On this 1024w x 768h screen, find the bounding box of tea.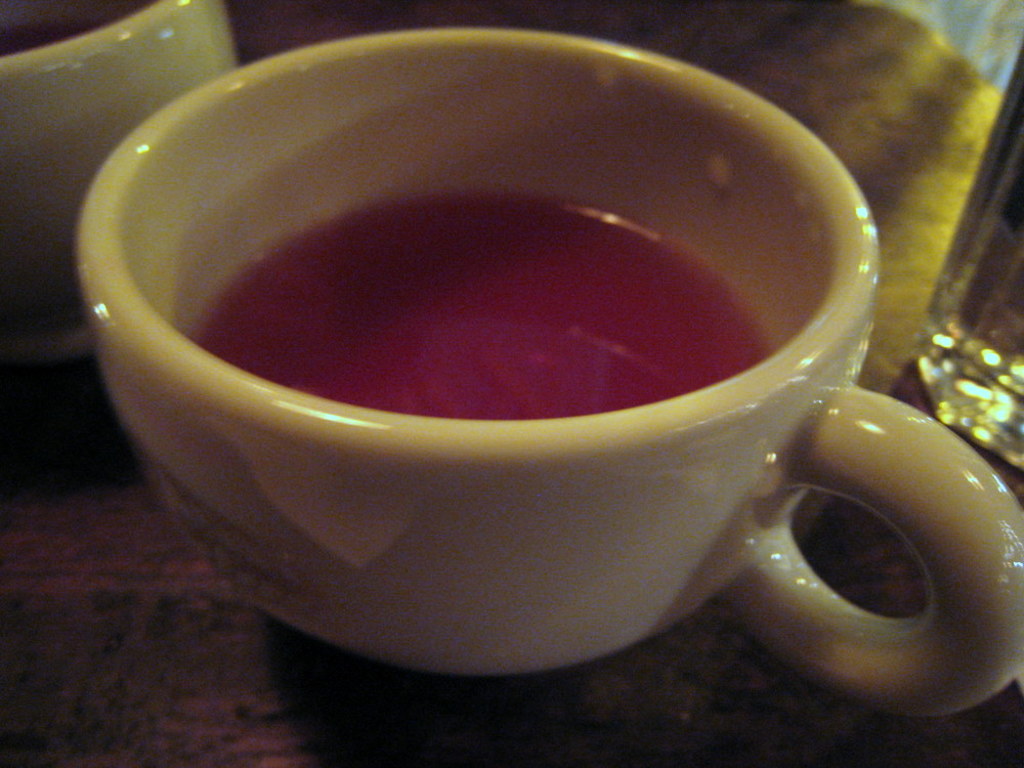
Bounding box: detection(189, 188, 770, 423).
